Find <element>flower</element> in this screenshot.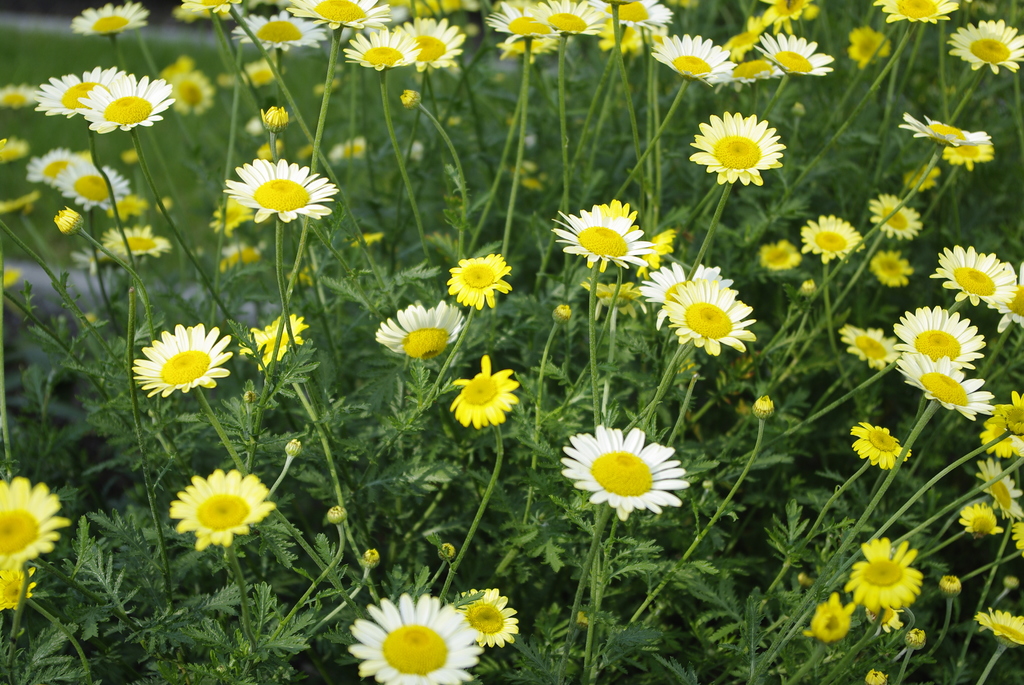
The bounding box for <element>flower</element> is 899/113/989/155.
